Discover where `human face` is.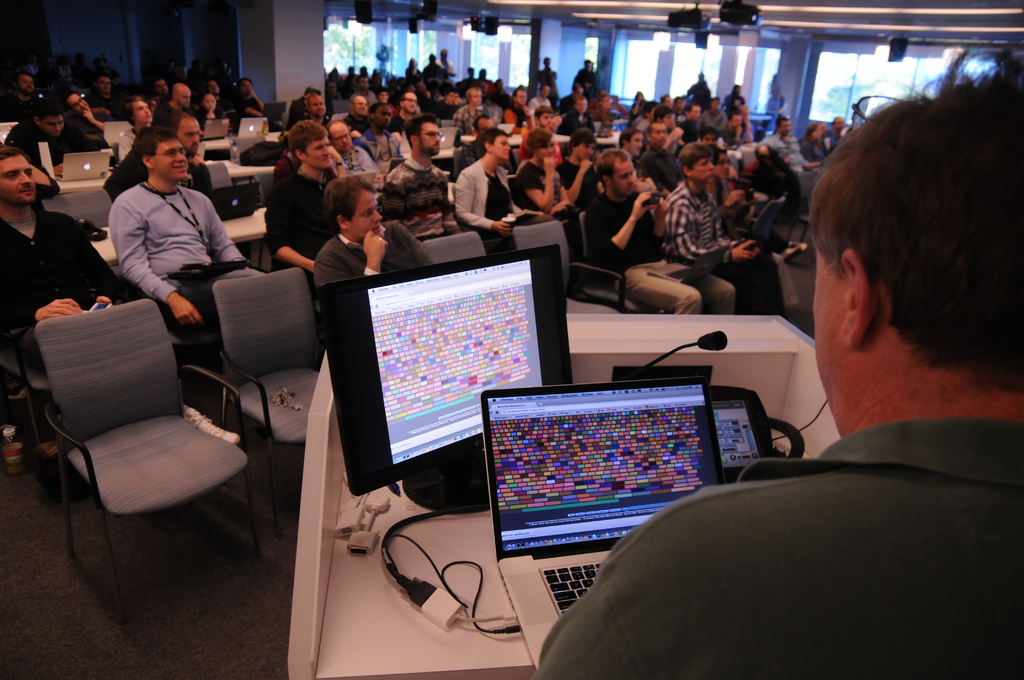
Discovered at BBox(648, 108, 656, 118).
